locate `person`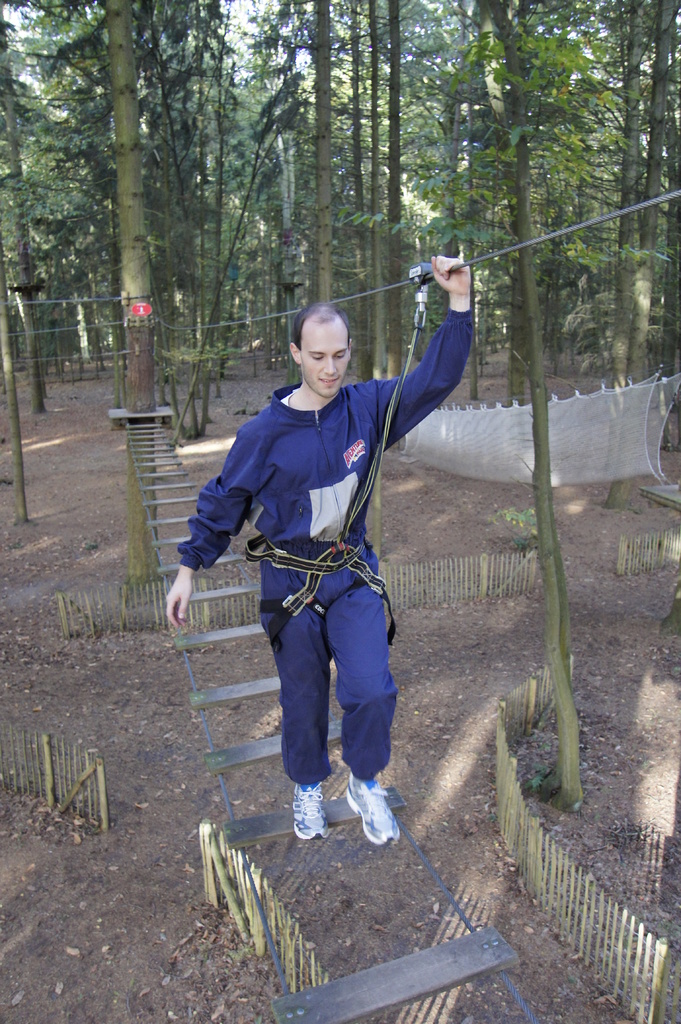
164:255:481:846
